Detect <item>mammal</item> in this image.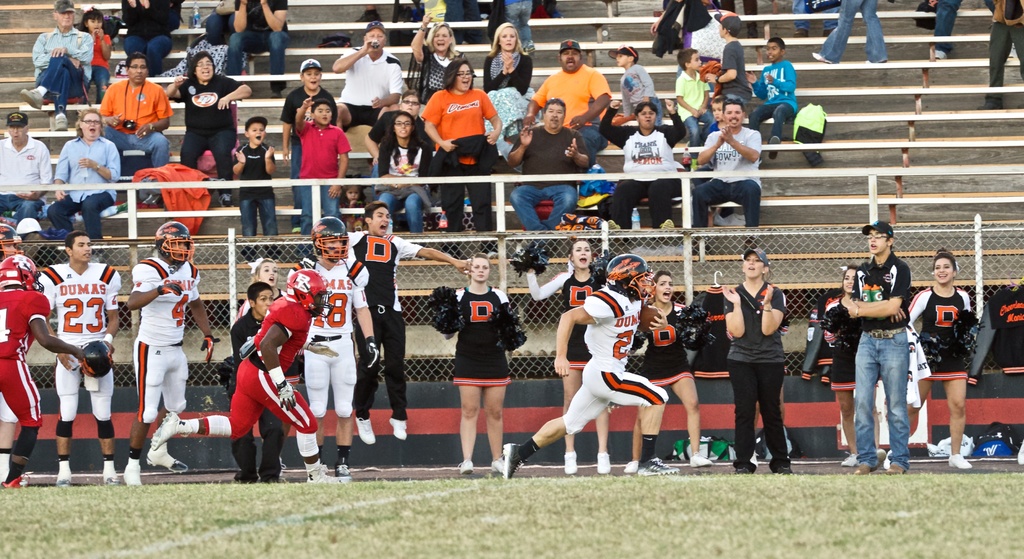
Detection: <box>442,251,526,474</box>.
